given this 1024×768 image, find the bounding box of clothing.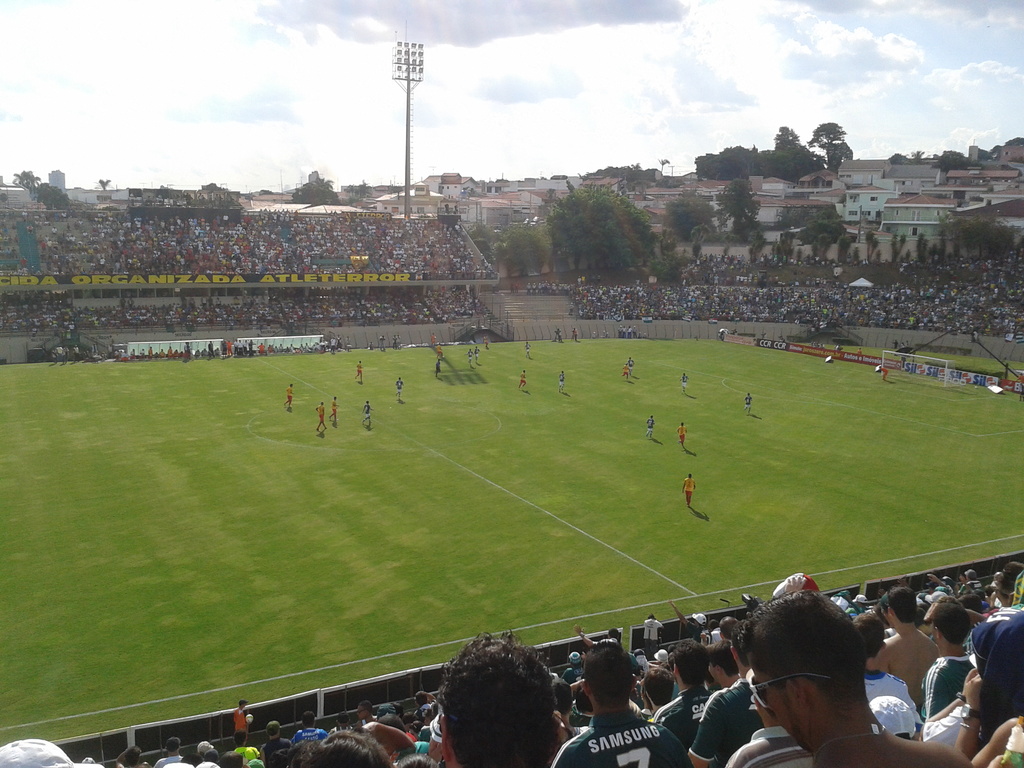
x1=705 y1=632 x2=717 y2=650.
